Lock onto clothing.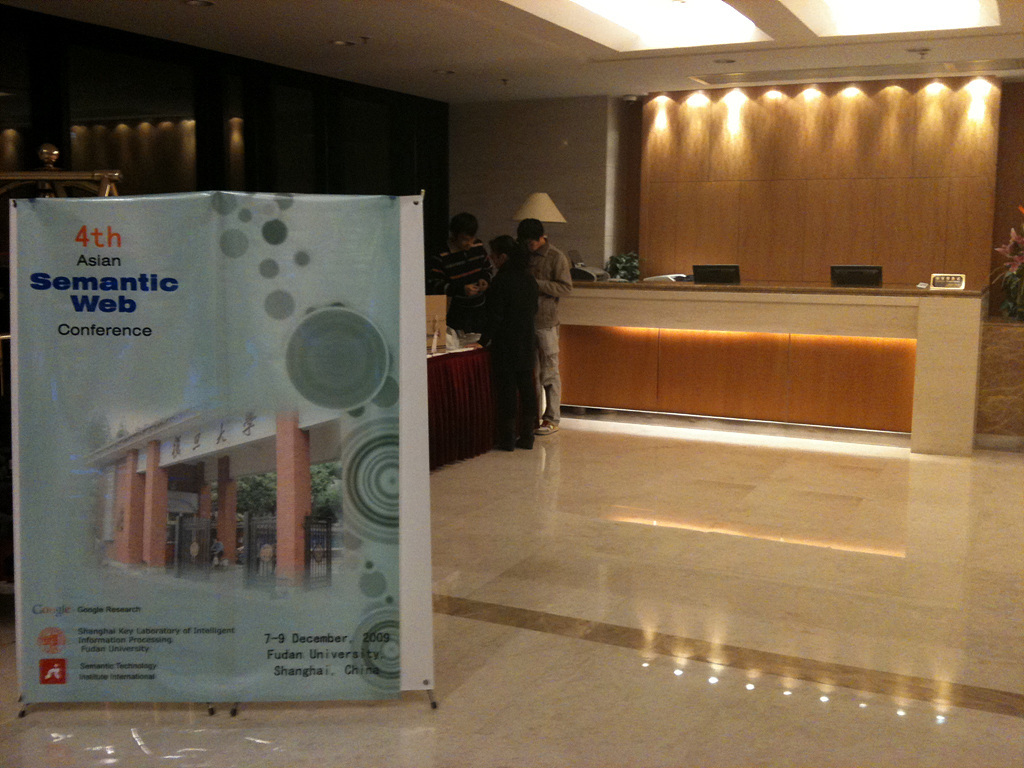
Locked: region(534, 321, 561, 422).
